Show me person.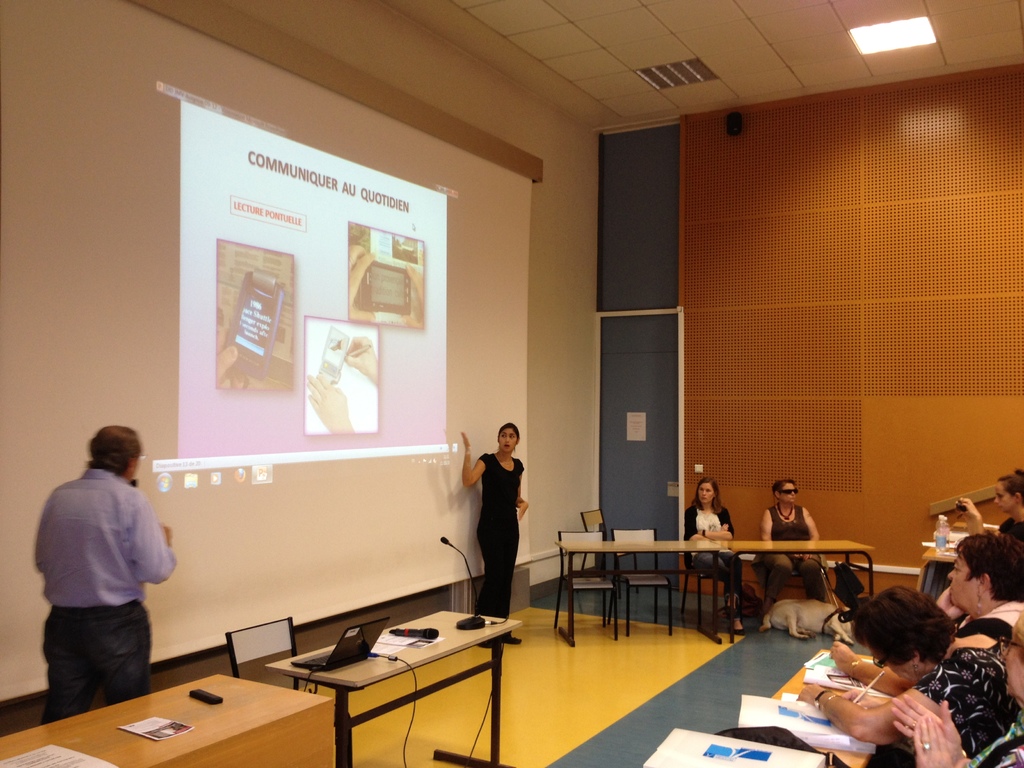
person is here: BBox(27, 426, 181, 734).
